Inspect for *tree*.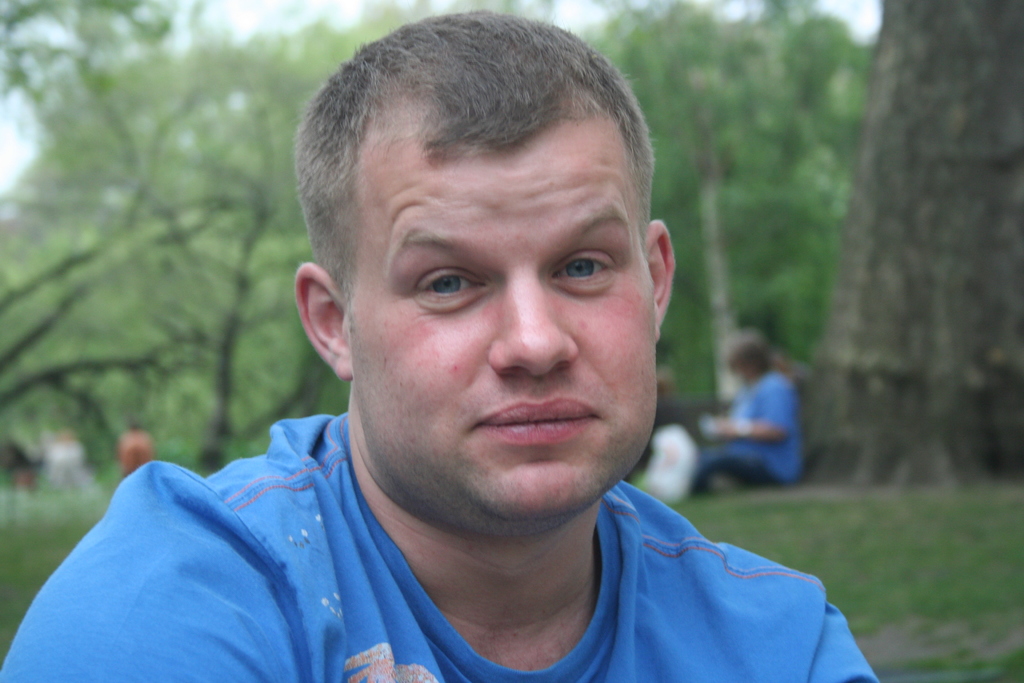
Inspection: bbox(797, 0, 1023, 480).
